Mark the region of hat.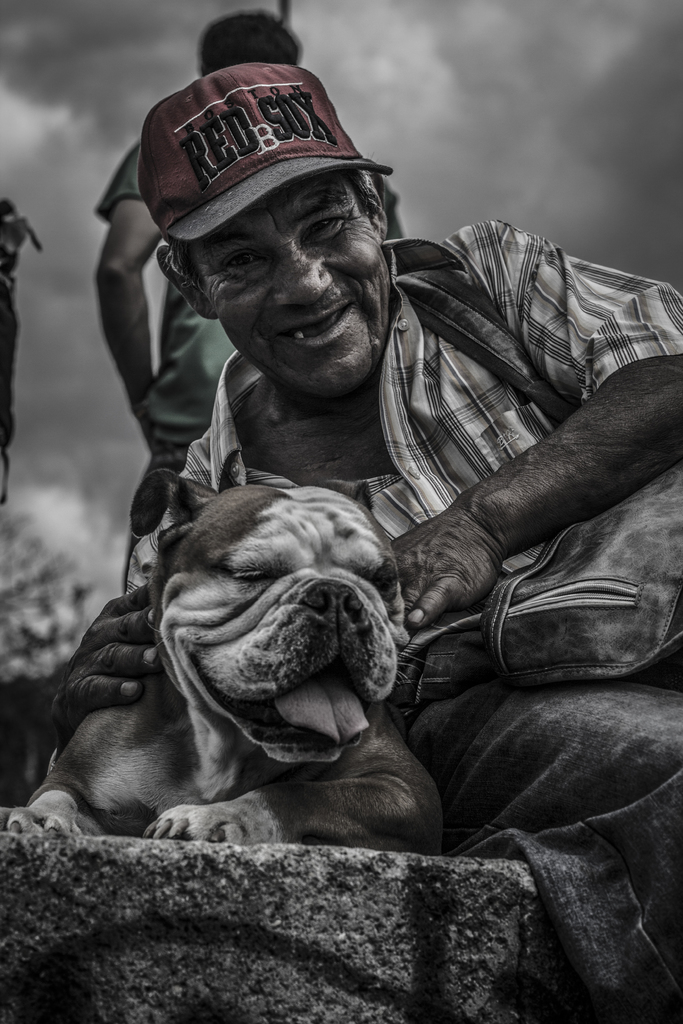
Region: (x1=134, y1=60, x2=399, y2=242).
